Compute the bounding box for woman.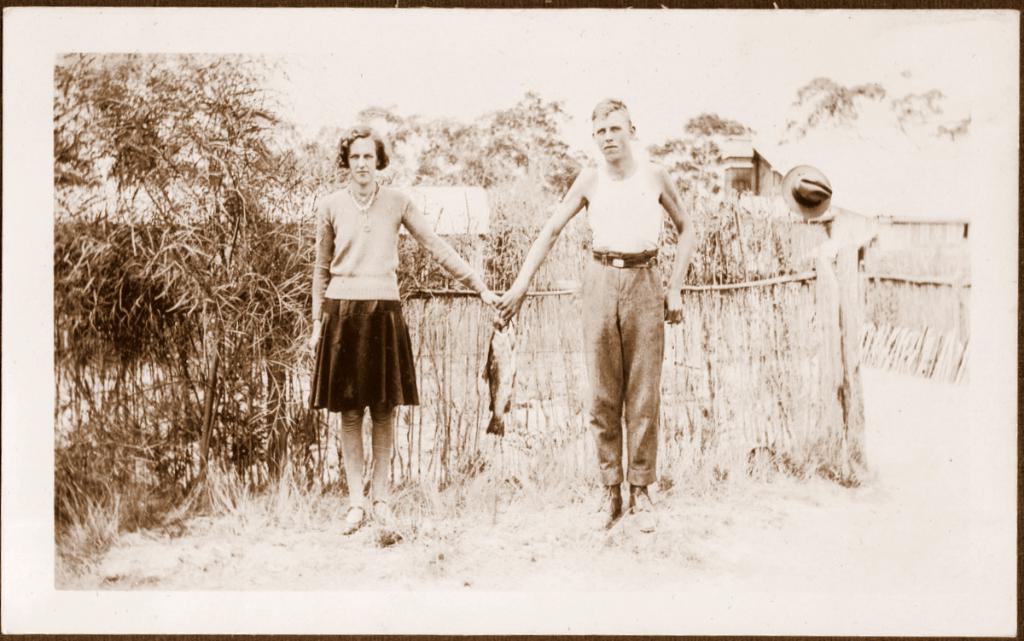
x1=295 y1=125 x2=447 y2=525.
